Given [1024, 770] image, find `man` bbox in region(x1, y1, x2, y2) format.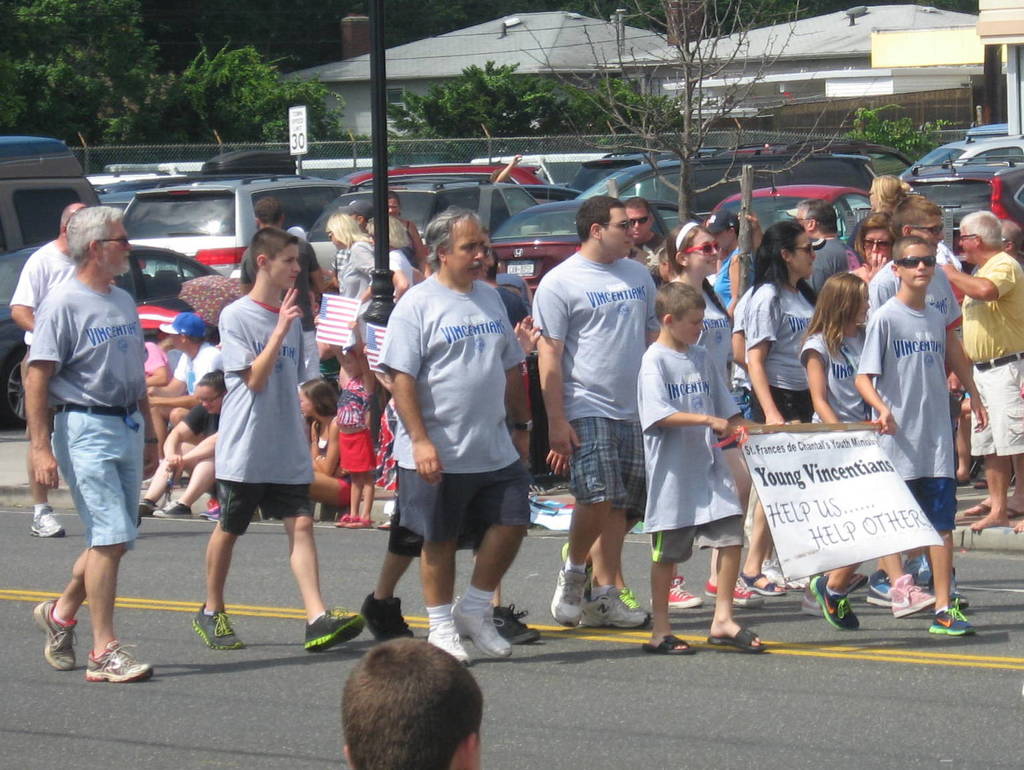
region(142, 311, 223, 484).
